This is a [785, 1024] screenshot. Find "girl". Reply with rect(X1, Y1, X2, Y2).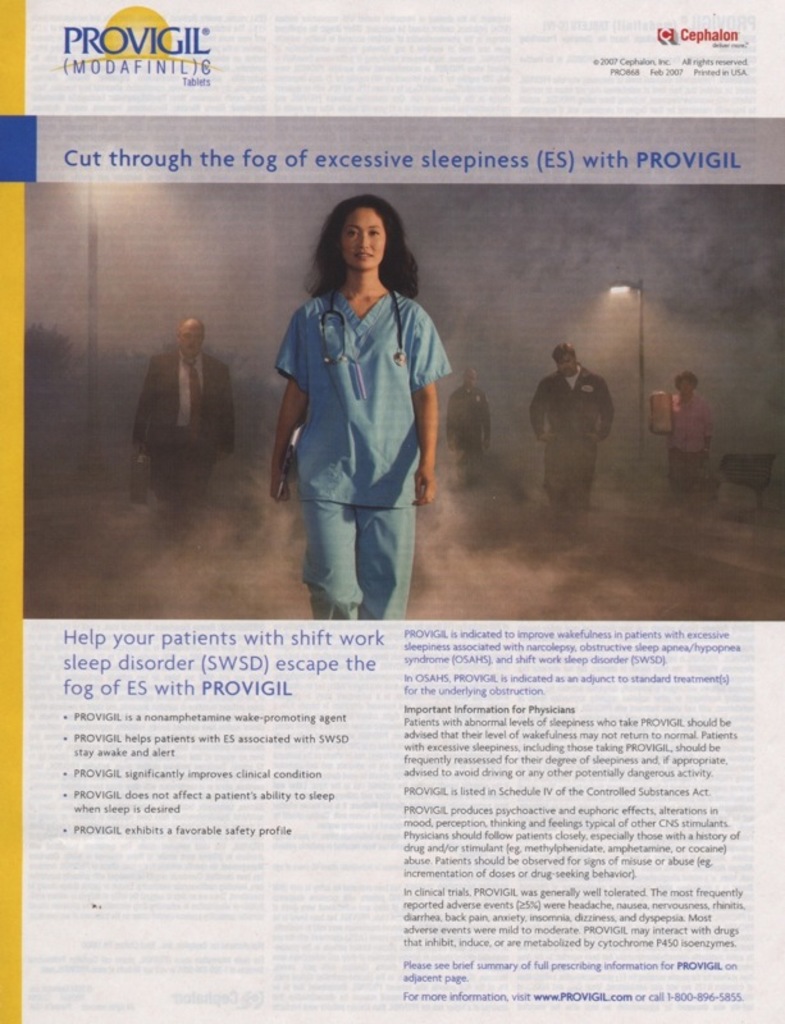
rect(254, 168, 466, 609).
